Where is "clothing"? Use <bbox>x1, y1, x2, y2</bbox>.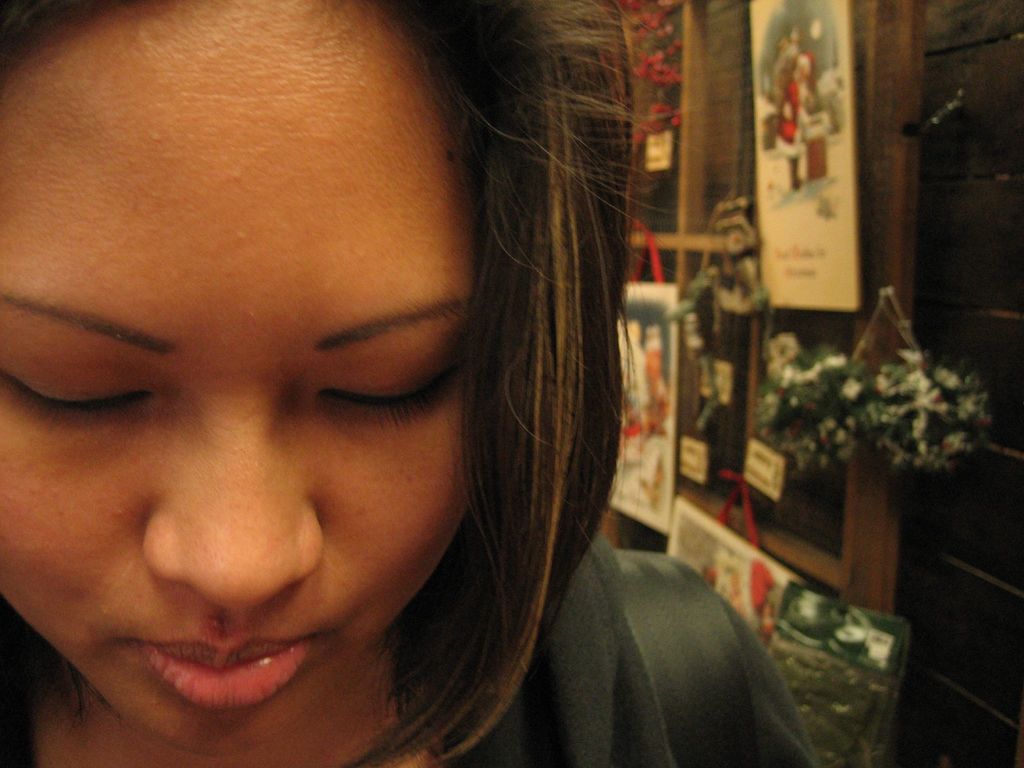
<bbox>772, 68, 801, 163</bbox>.
